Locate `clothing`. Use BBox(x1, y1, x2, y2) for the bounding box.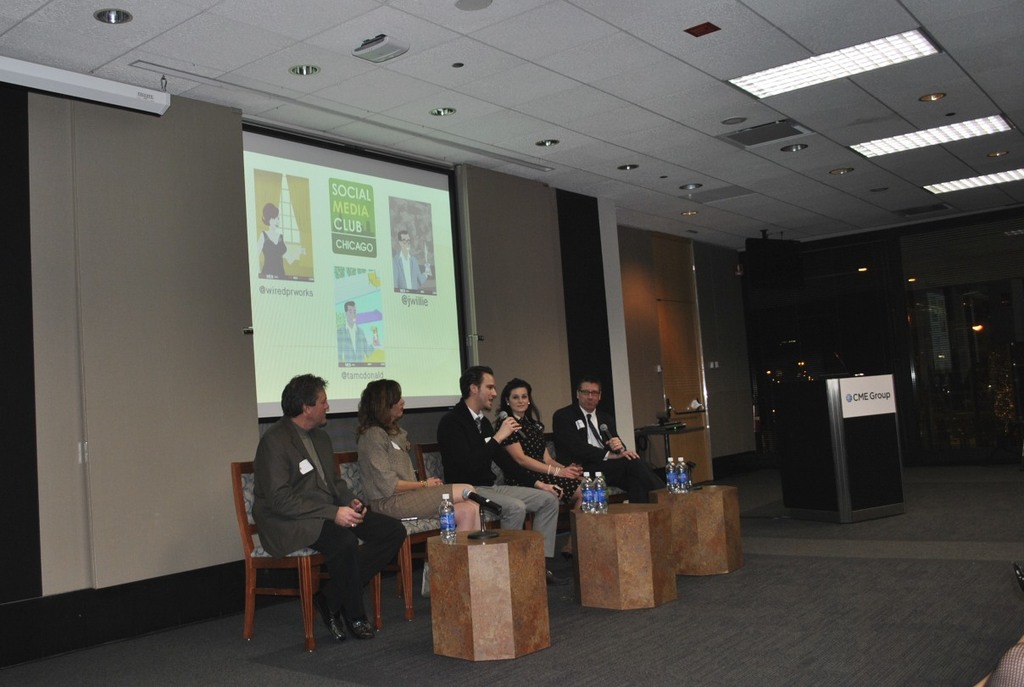
BBox(393, 248, 426, 295).
